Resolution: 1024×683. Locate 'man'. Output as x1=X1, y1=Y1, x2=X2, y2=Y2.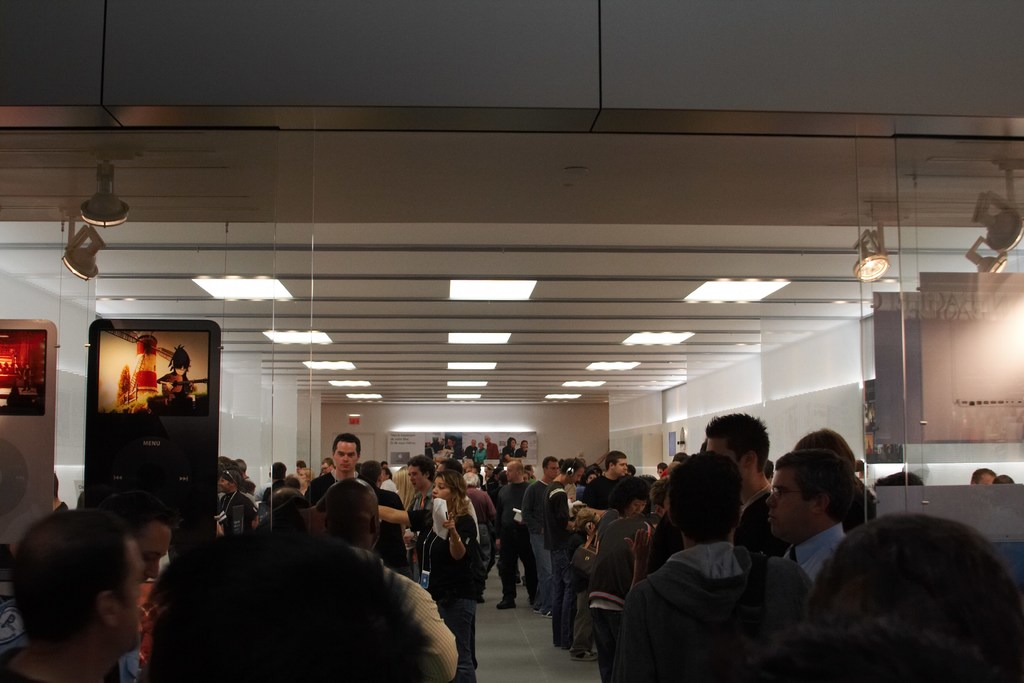
x1=357, y1=457, x2=410, y2=578.
